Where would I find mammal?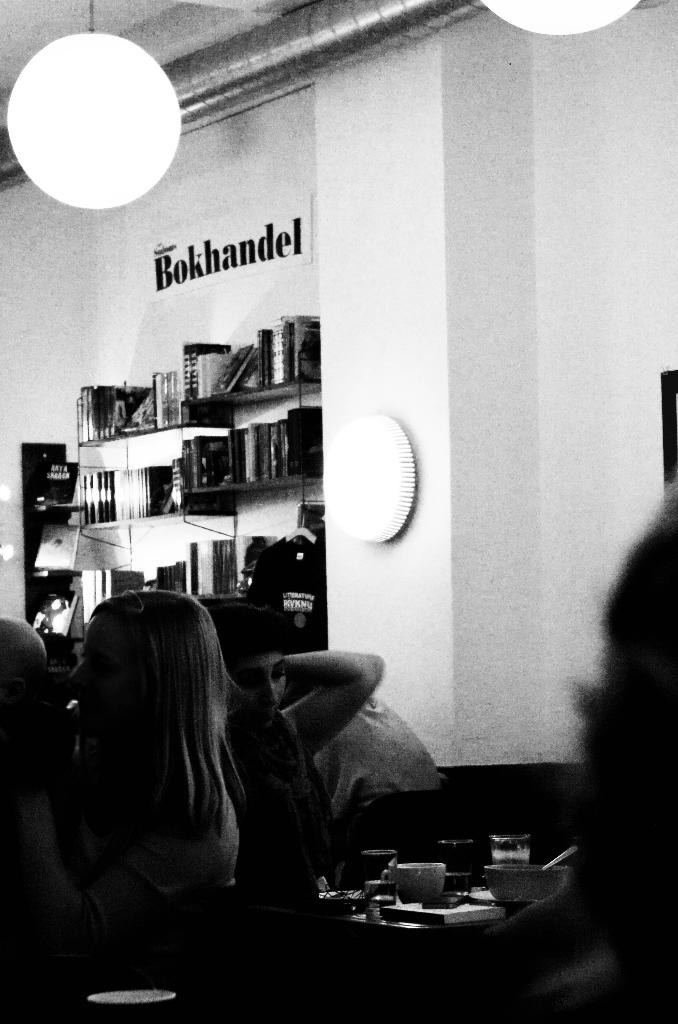
At bbox=(199, 605, 395, 881).
